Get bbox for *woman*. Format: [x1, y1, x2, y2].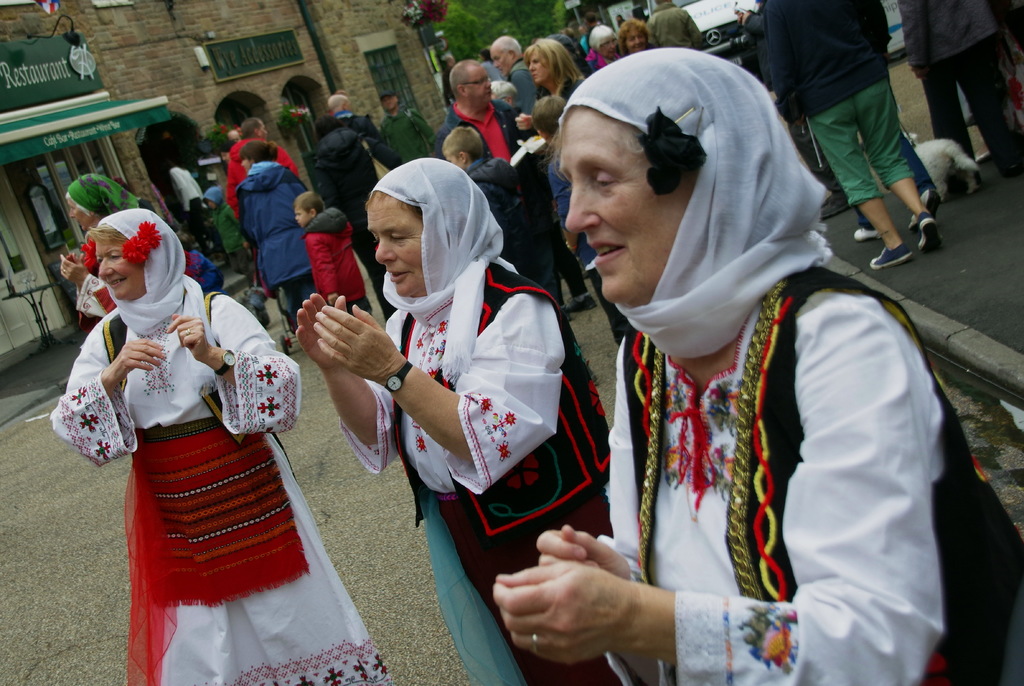
[243, 146, 314, 336].
